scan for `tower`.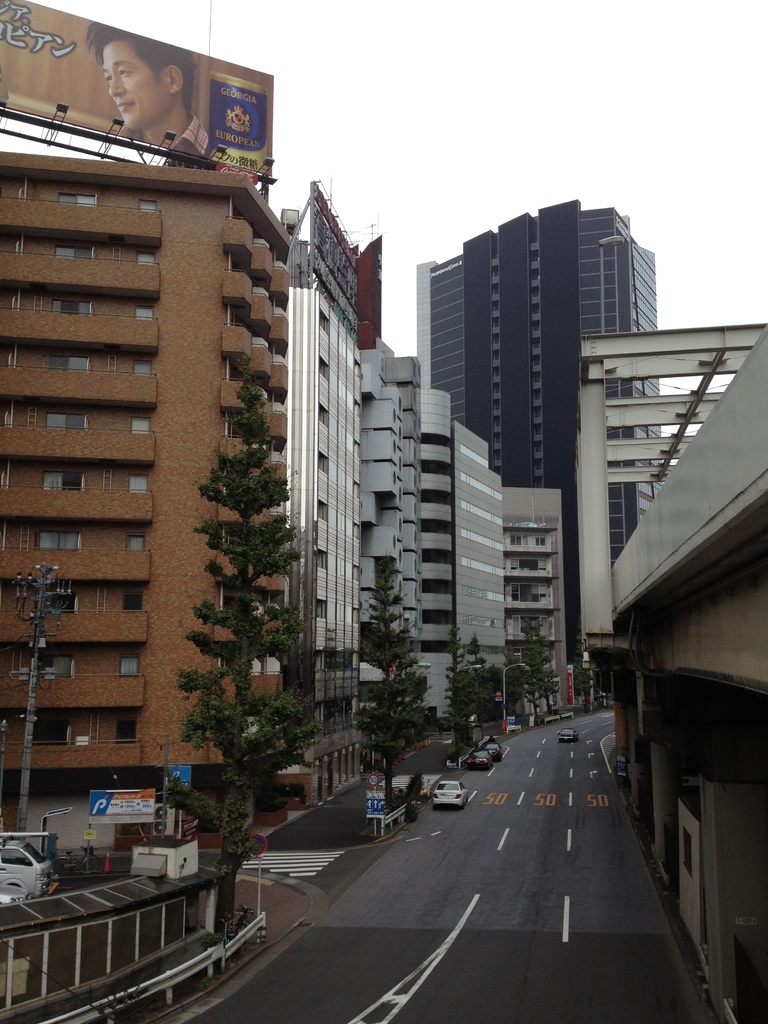
Scan result: (x1=419, y1=202, x2=653, y2=692).
